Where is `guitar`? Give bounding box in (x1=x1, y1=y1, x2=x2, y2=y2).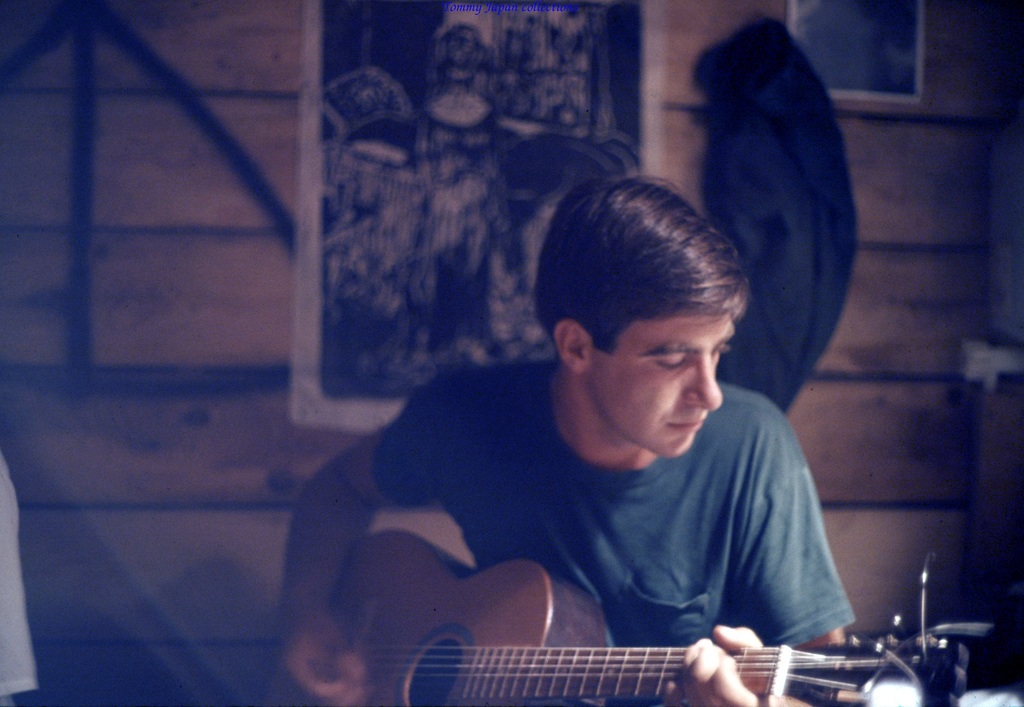
(x1=265, y1=536, x2=968, y2=706).
